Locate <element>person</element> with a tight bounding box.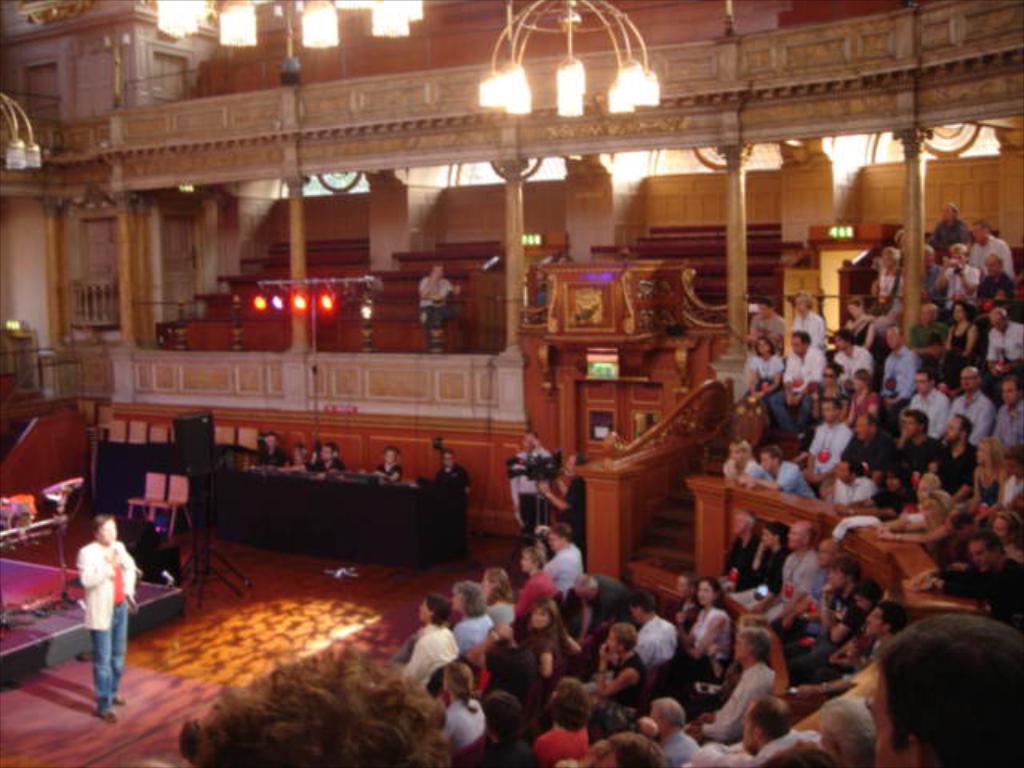
250/427/290/475.
